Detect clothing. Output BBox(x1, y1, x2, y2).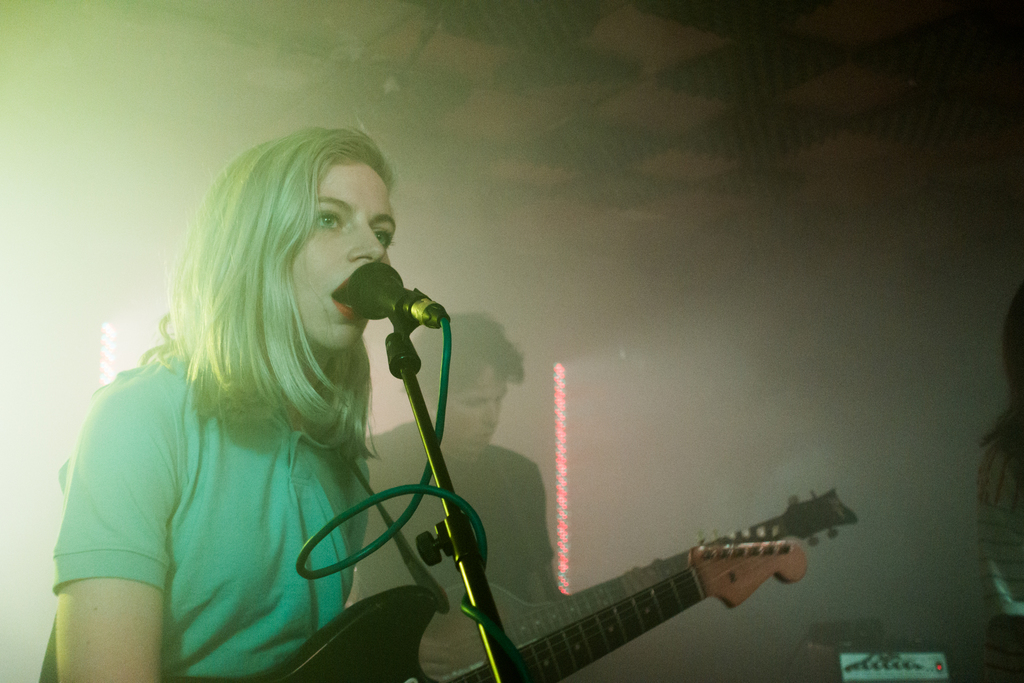
BBox(358, 420, 554, 604).
